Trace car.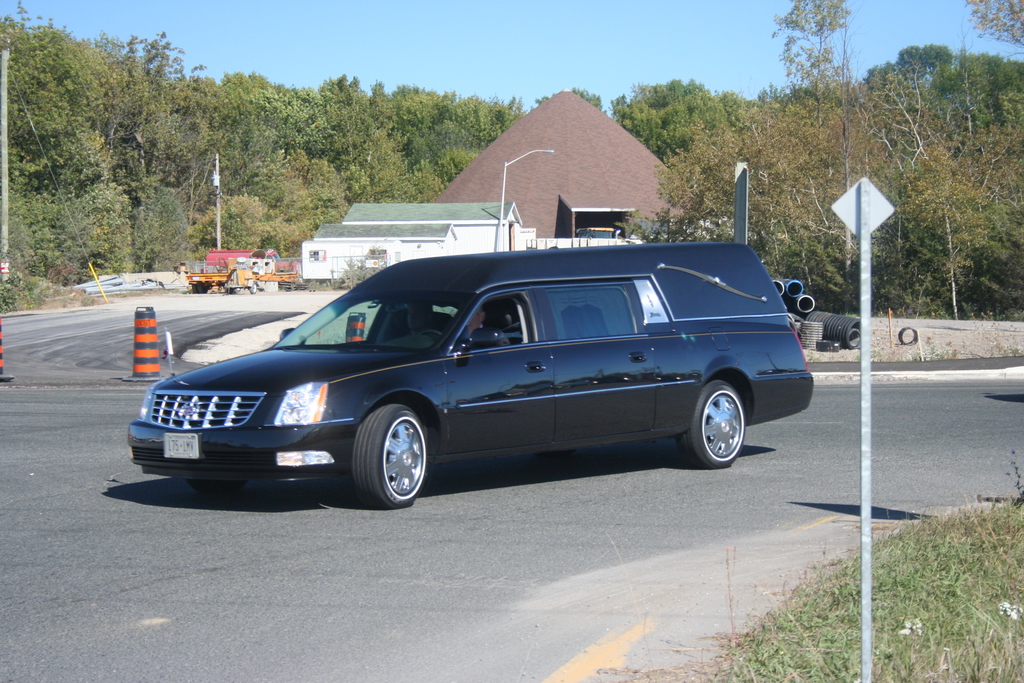
Traced to [left=125, top=249, right=816, bottom=509].
